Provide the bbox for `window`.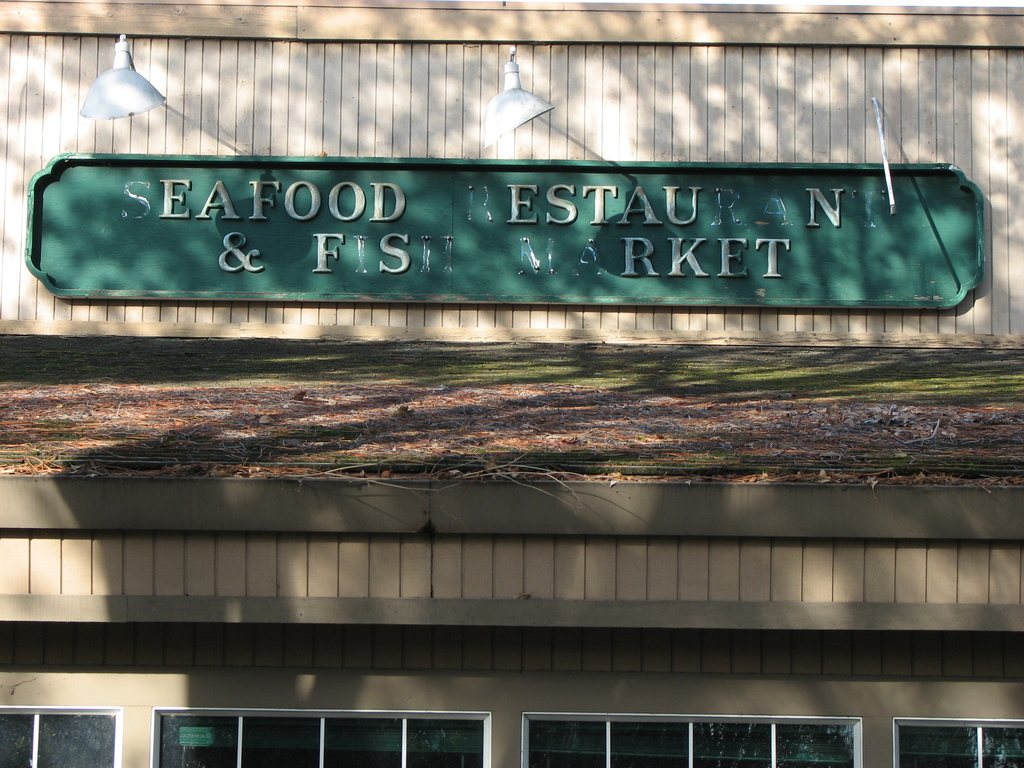
[left=0, top=703, right=120, bottom=767].
